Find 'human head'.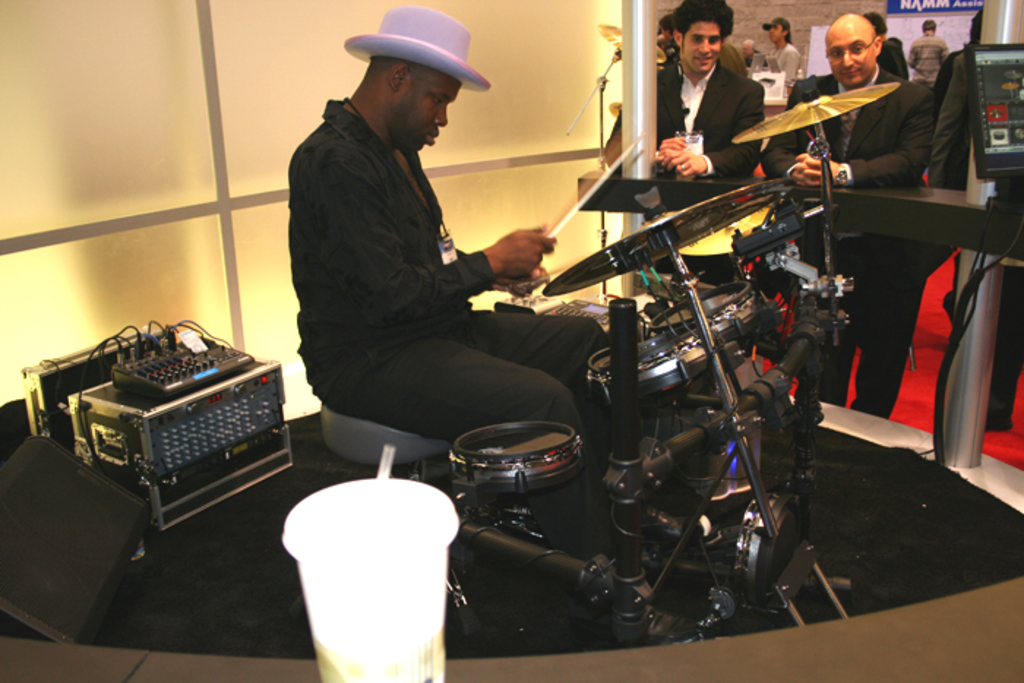
region(821, 10, 882, 86).
